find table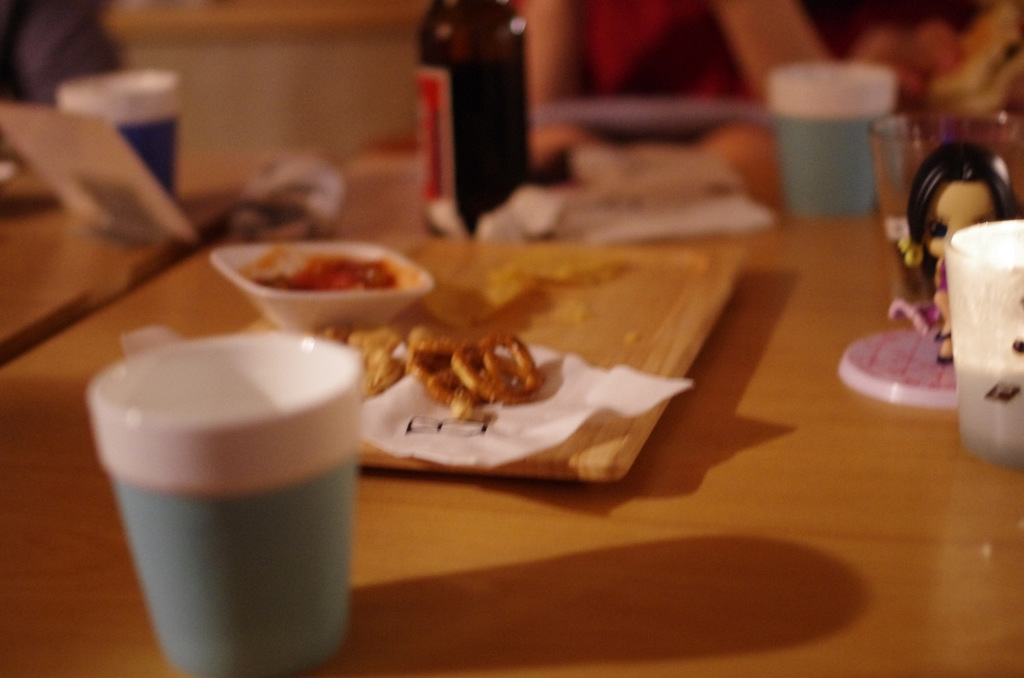
region(0, 120, 1023, 677)
